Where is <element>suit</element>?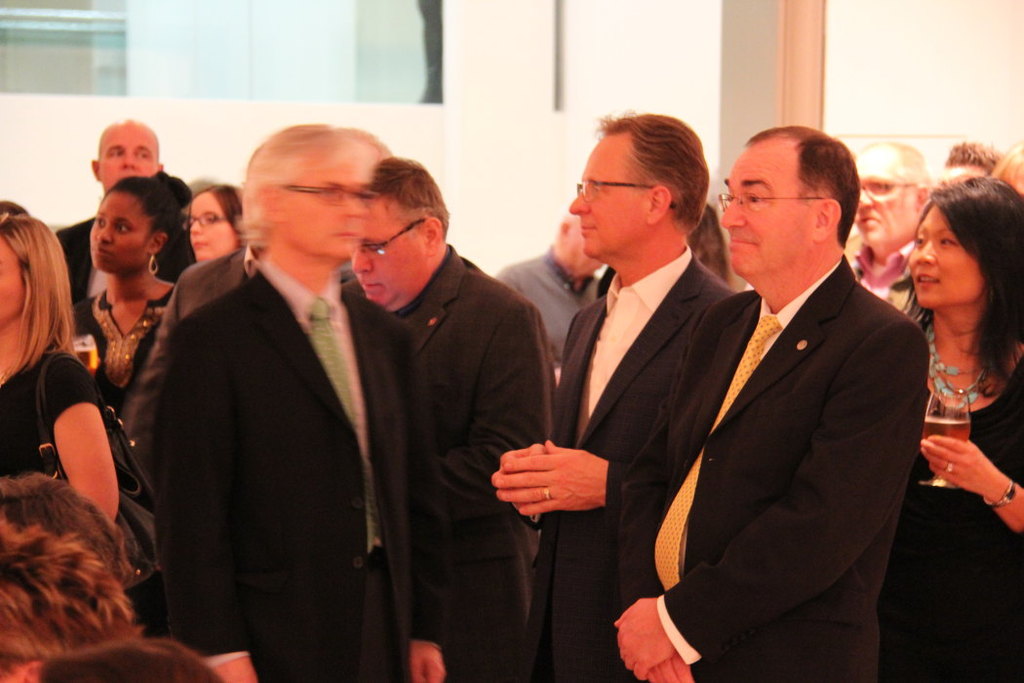
(346, 242, 561, 682).
